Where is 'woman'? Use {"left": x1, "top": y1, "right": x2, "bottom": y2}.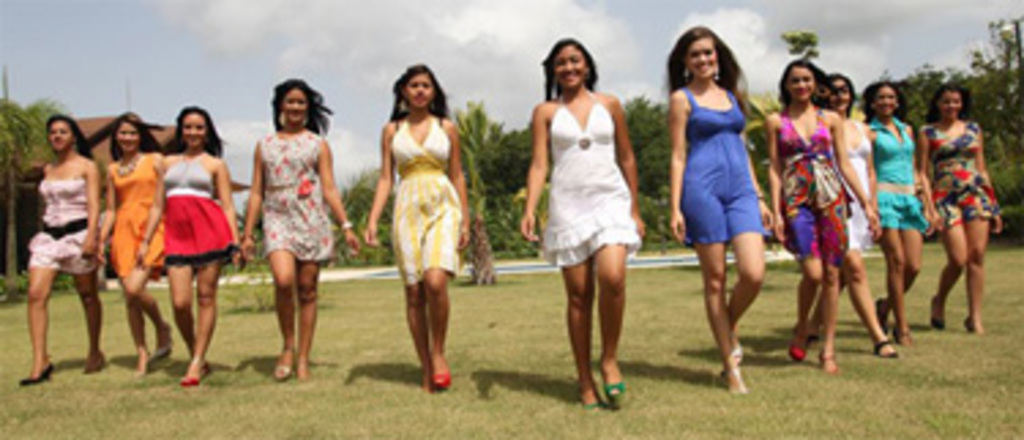
{"left": 374, "top": 60, "right": 470, "bottom": 396}.
